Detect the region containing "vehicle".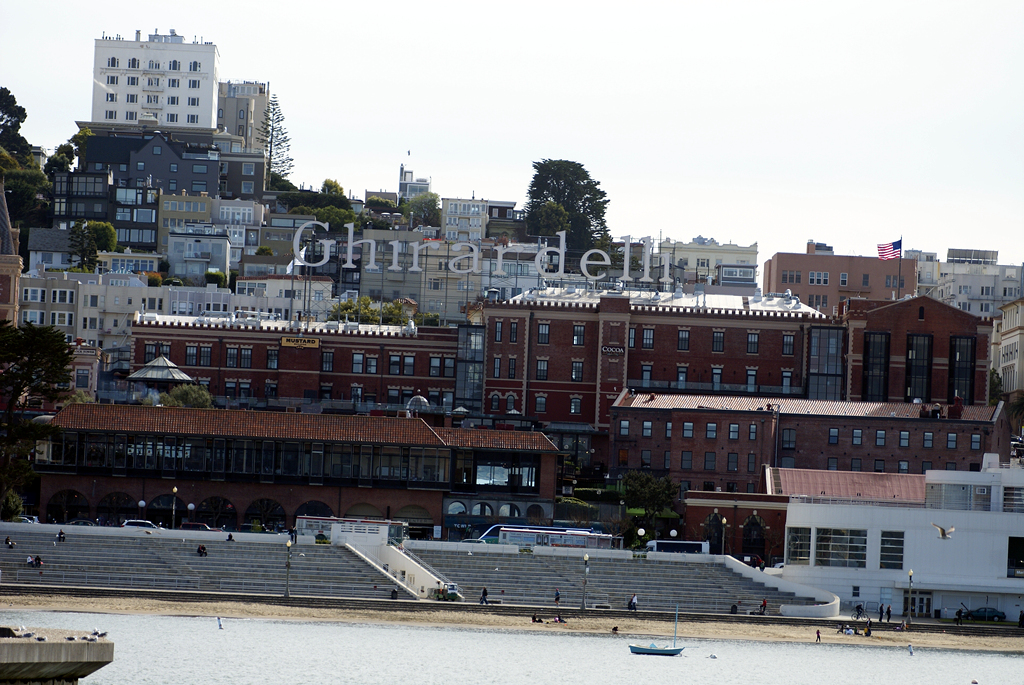
{"x1": 118, "y1": 515, "x2": 165, "y2": 531}.
